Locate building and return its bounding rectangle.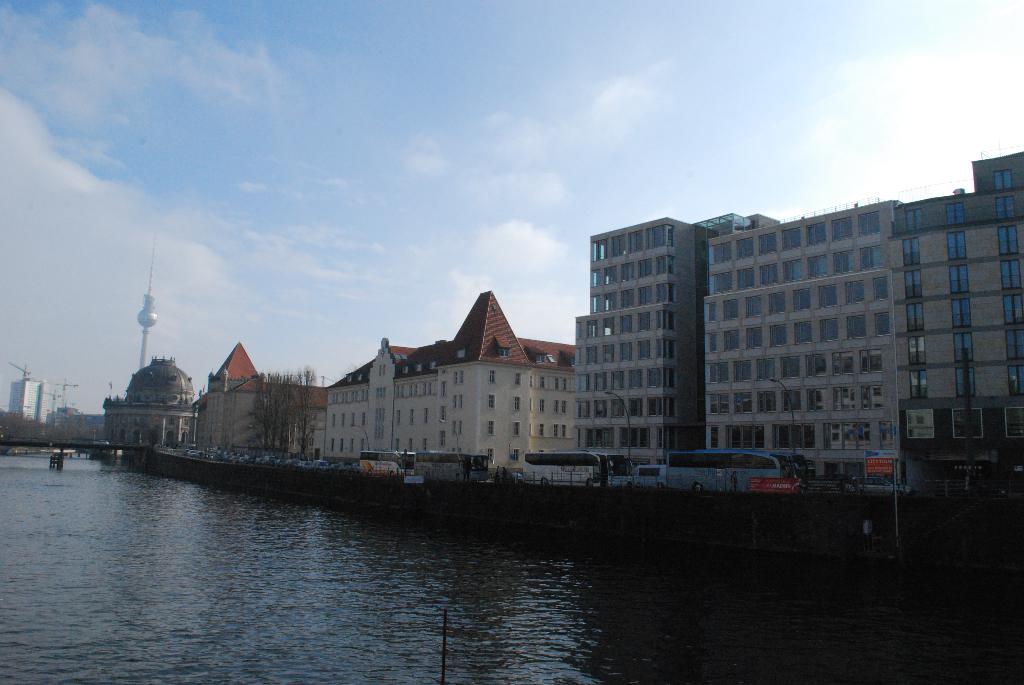
7/381/67/428.
